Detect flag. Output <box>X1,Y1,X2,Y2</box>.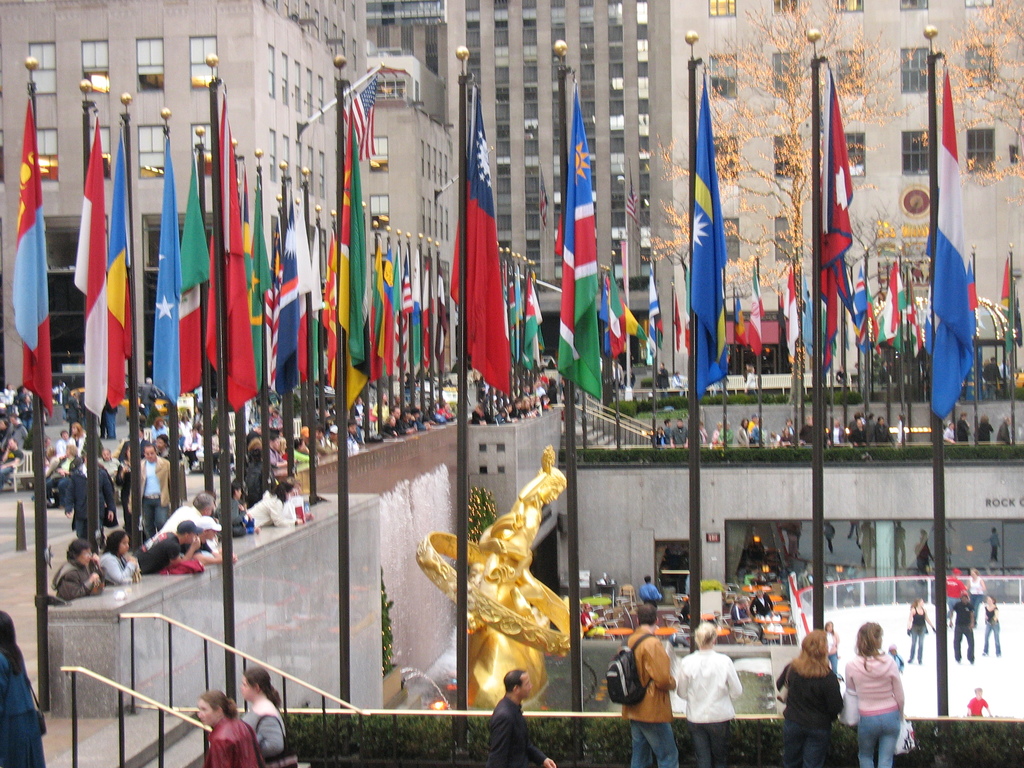
<box>618,303,650,353</box>.
